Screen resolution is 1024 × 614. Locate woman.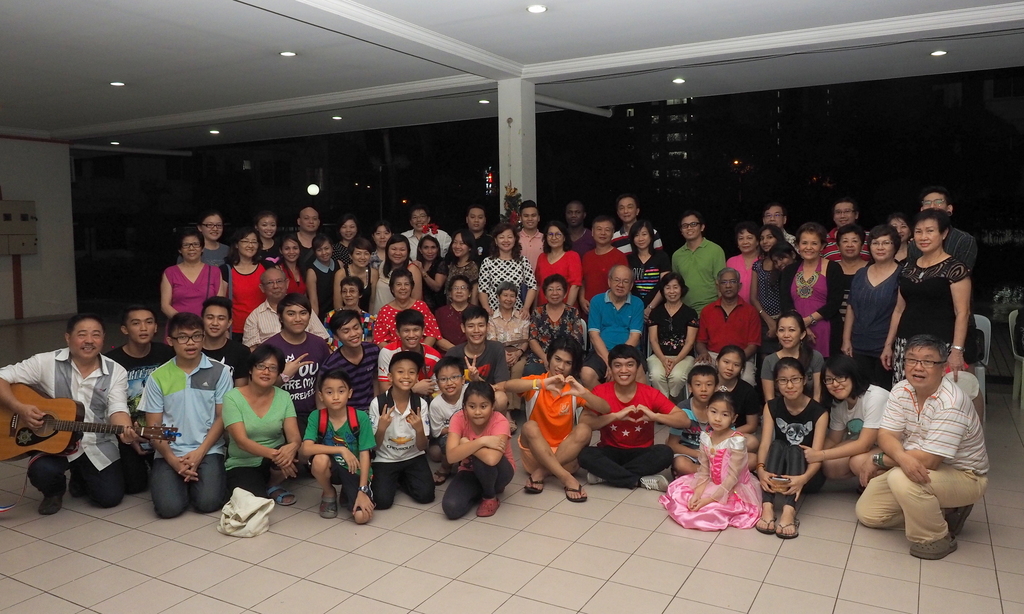
l=220, t=228, r=275, b=345.
